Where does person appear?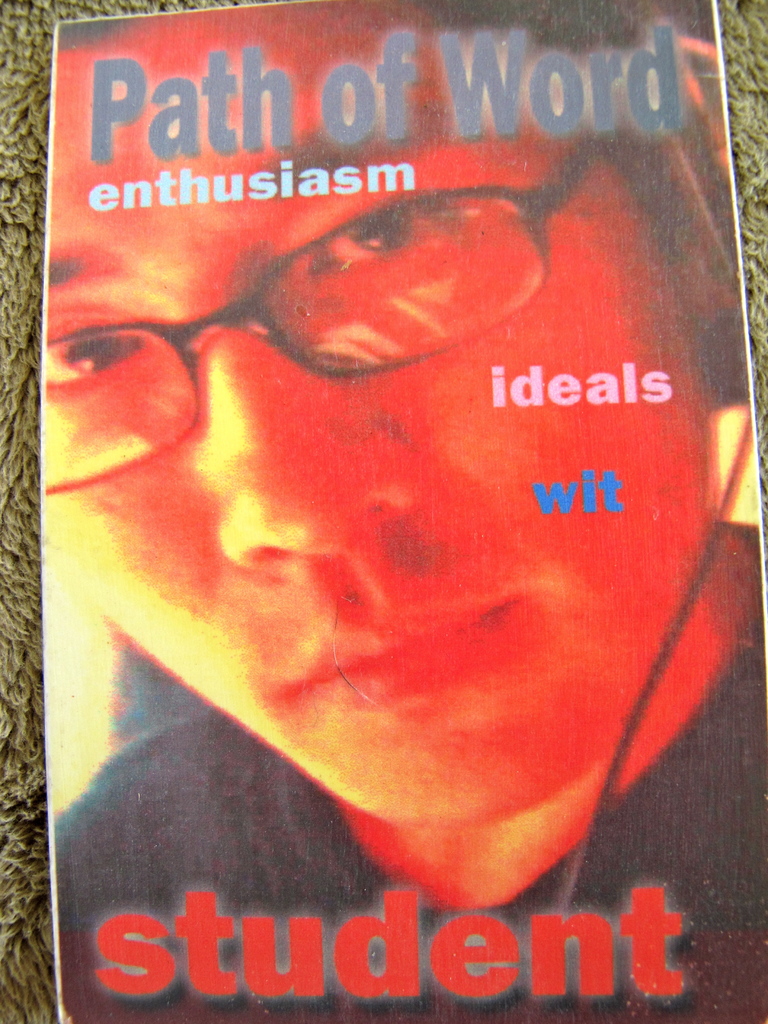
Appears at pyautogui.locateOnScreen(44, 0, 767, 1023).
